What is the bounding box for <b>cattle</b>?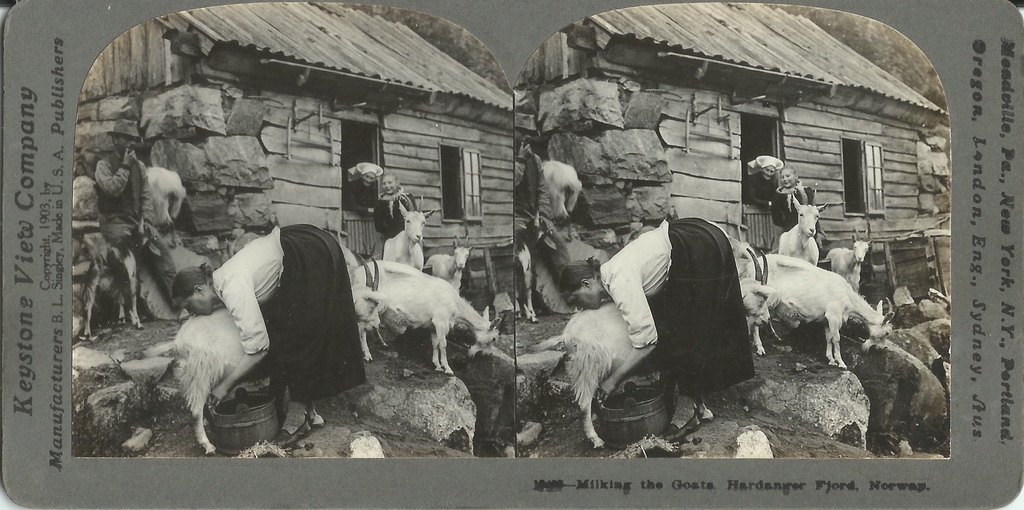
select_region(425, 239, 474, 294).
